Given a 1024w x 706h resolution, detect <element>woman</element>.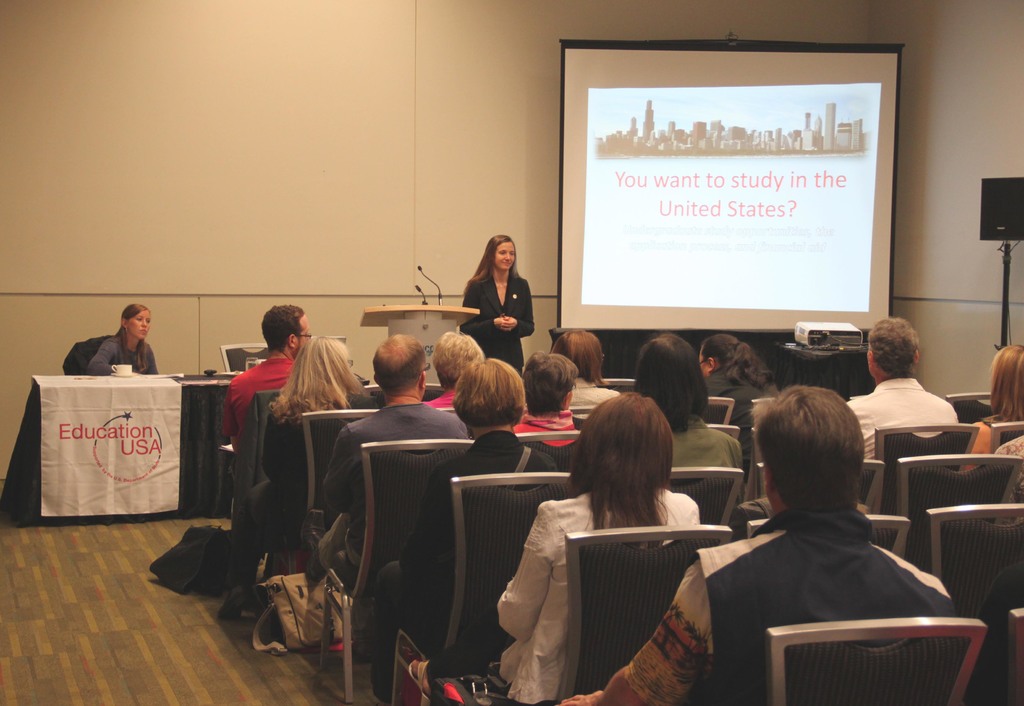
(215, 332, 379, 616).
